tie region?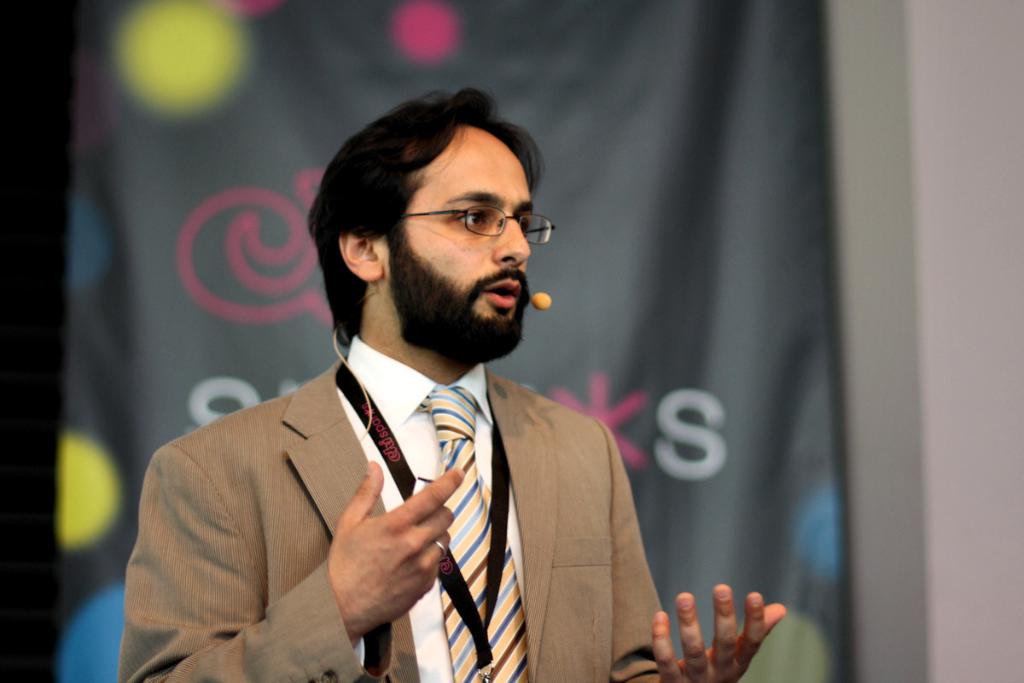
rect(422, 381, 539, 682)
